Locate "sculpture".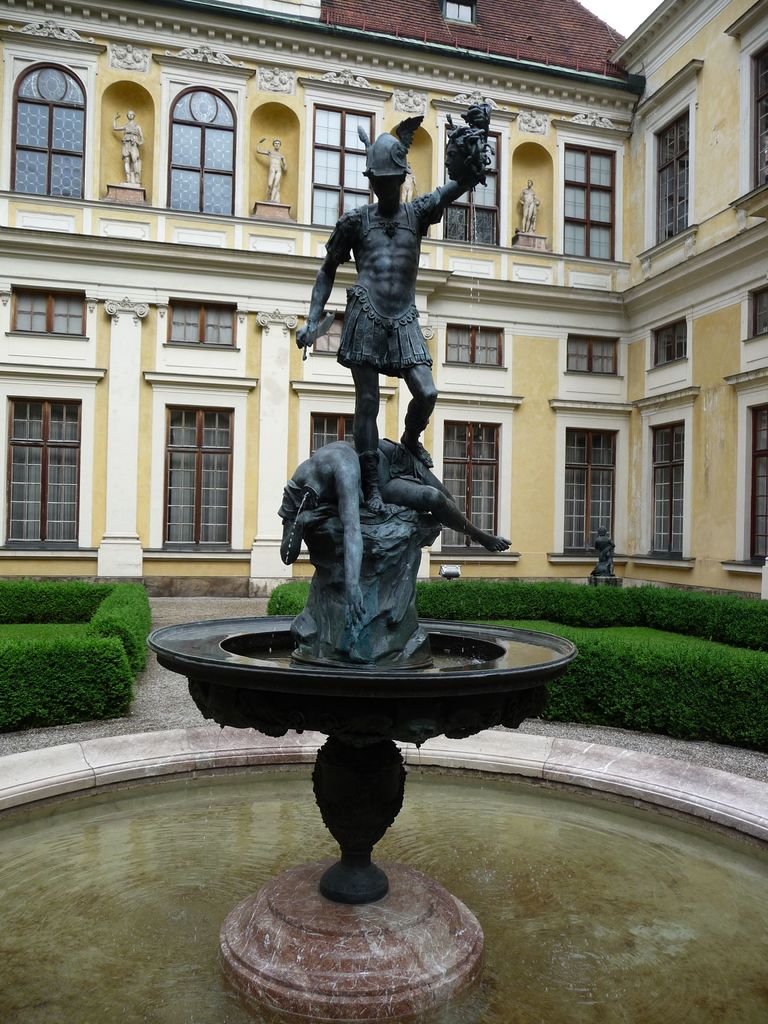
Bounding box: locate(589, 520, 616, 573).
